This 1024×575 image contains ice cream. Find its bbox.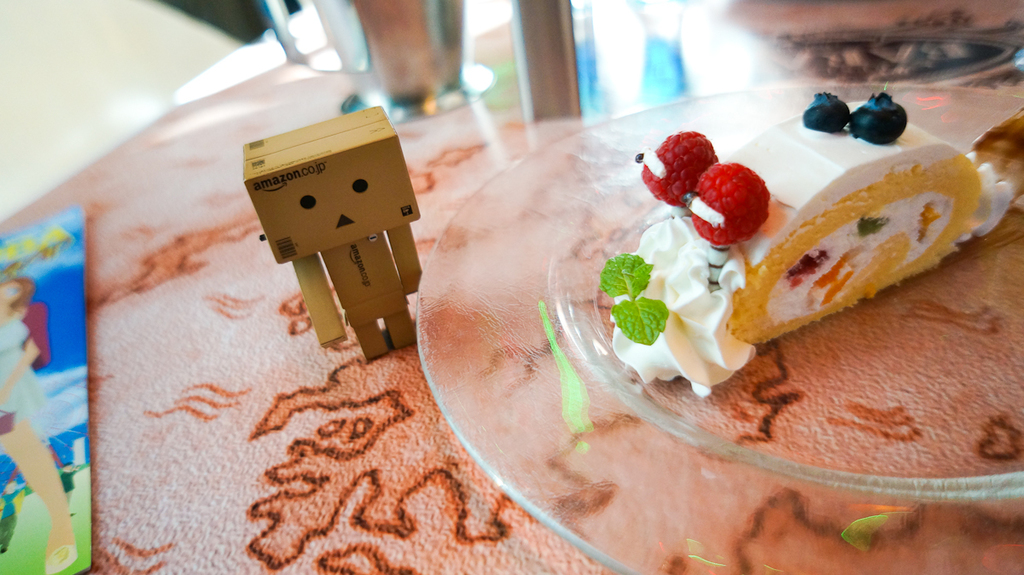
left=634, top=89, right=996, bottom=352.
